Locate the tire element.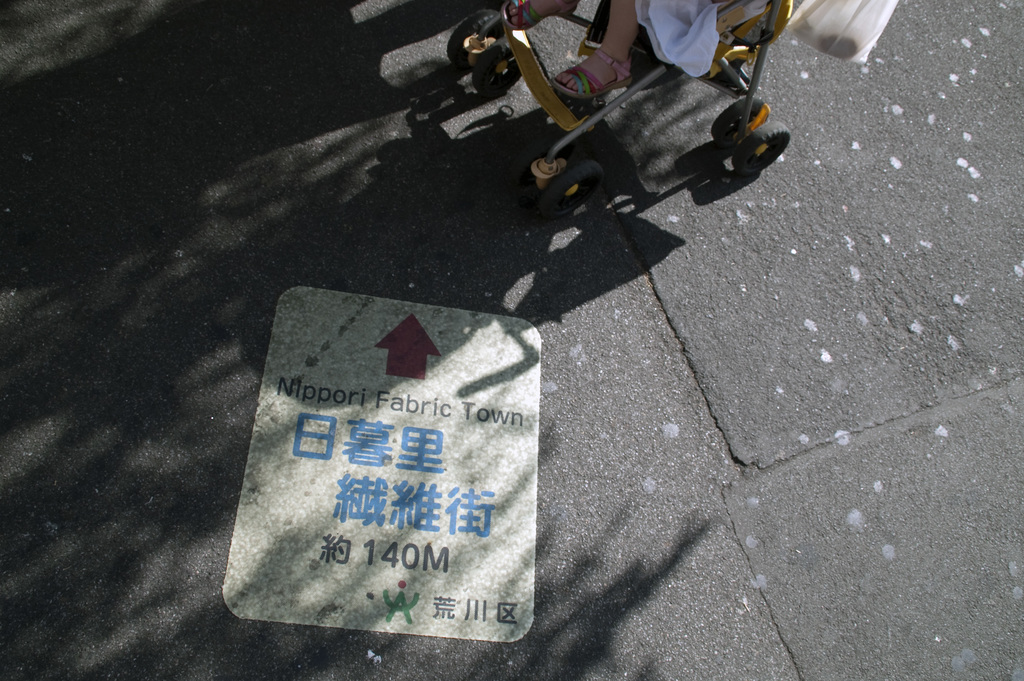
Element bbox: pyautogui.locateOnScreen(733, 122, 795, 174).
